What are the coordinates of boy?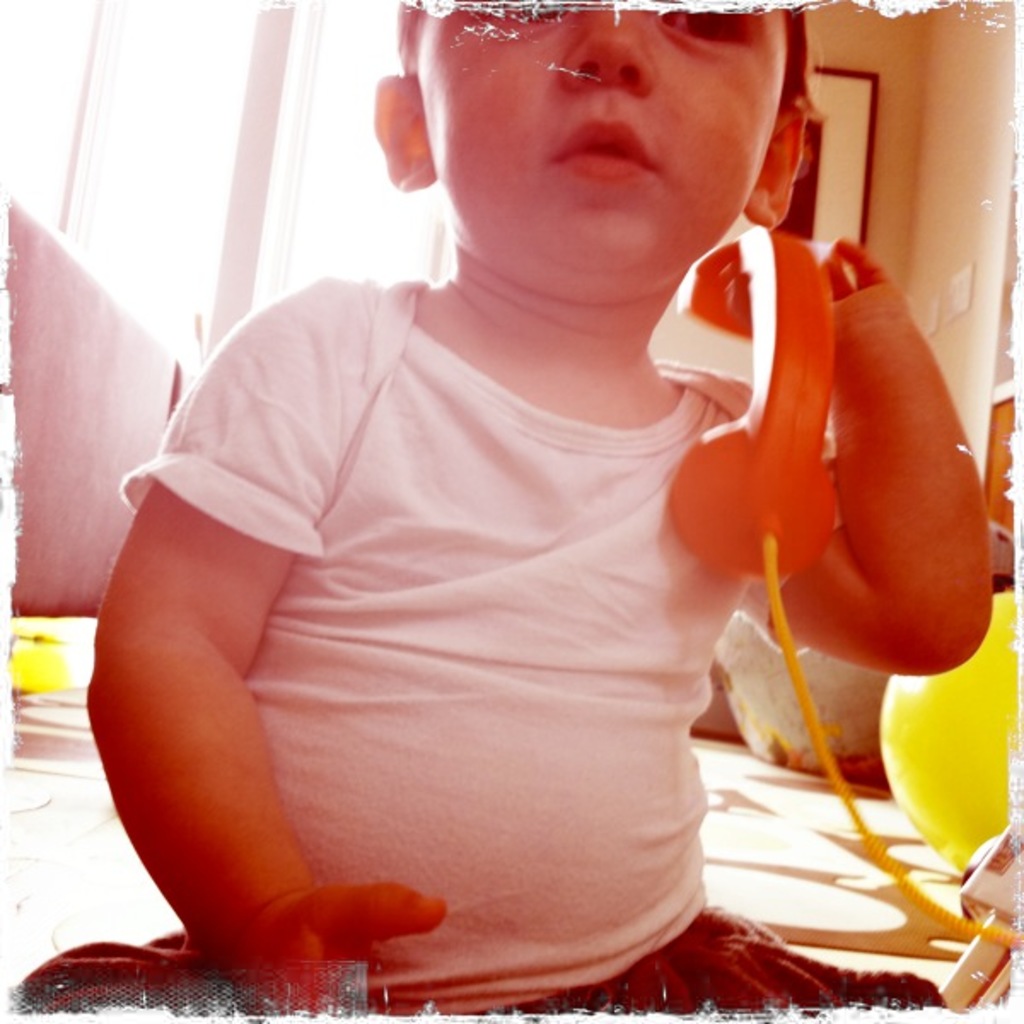
detection(10, 3, 993, 1015).
